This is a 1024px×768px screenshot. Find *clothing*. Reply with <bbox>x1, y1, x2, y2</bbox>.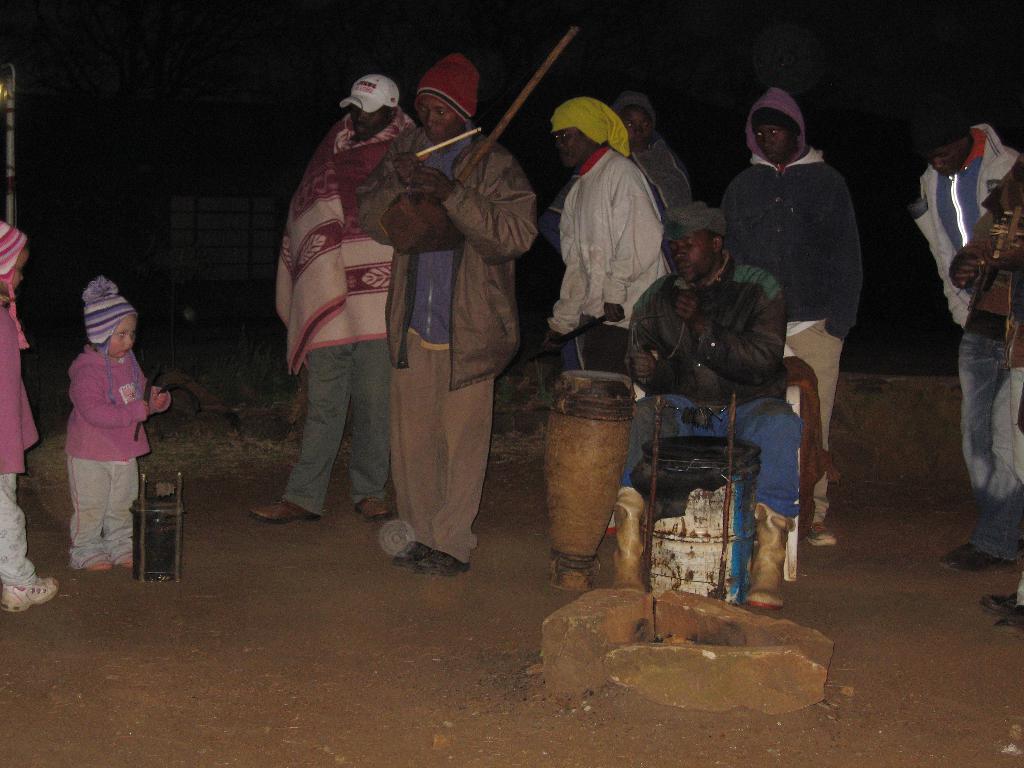
<bbox>351, 119, 536, 563</bbox>.
